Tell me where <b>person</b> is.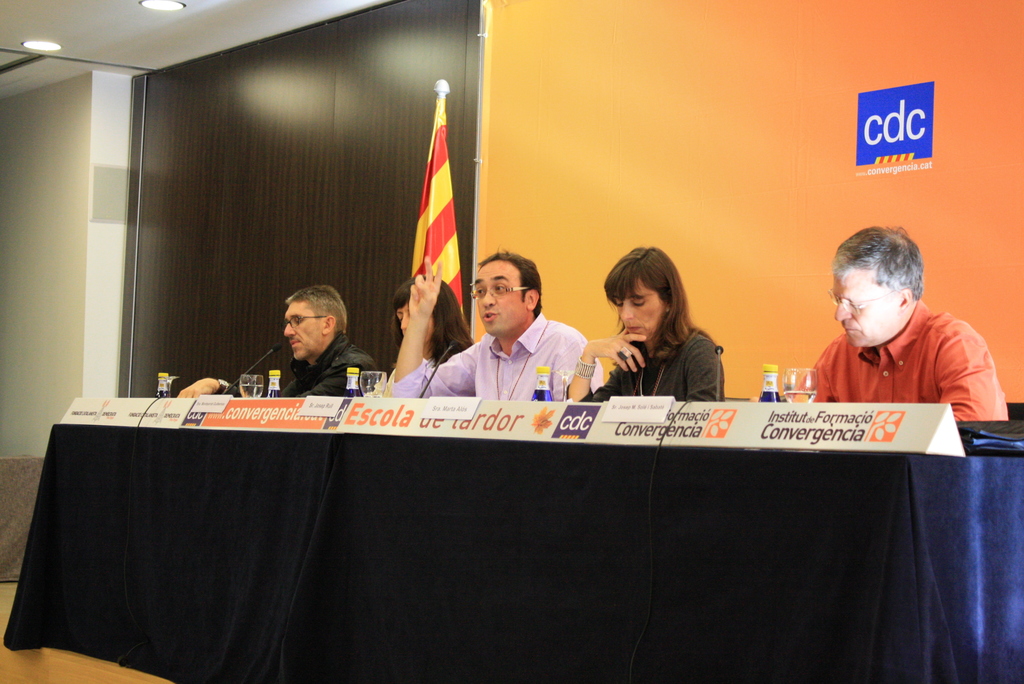
<b>person</b> is at detection(809, 218, 1010, 418).
